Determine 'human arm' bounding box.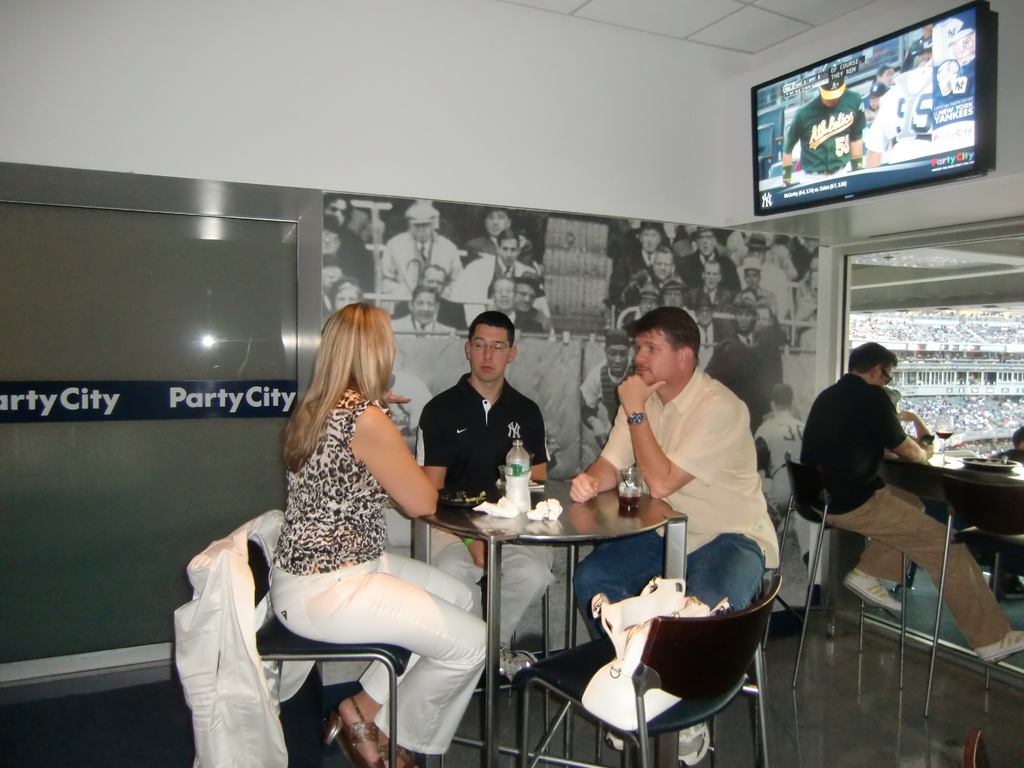
Determined: {"left": 567, "top": 400, "right": 645, "bottom": 500}.
